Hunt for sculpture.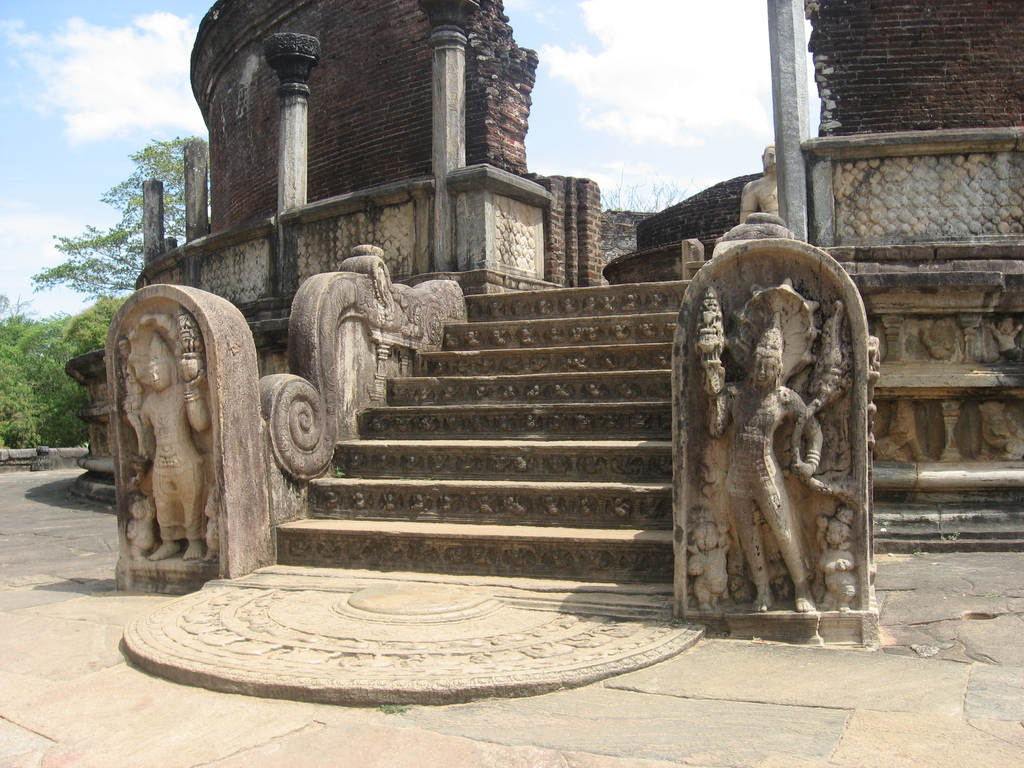
Hunted down at [x1=463, y1=329, x2=485, y2=348].
